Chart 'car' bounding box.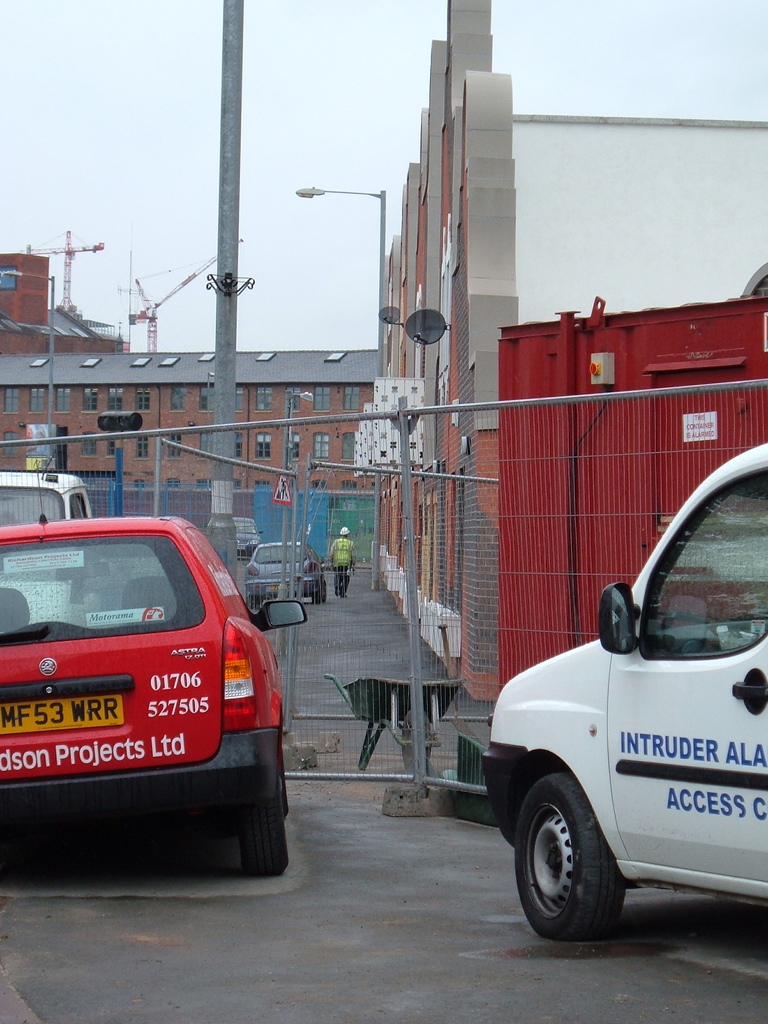
Charted: l=233, t=515, r=262, b=557.
